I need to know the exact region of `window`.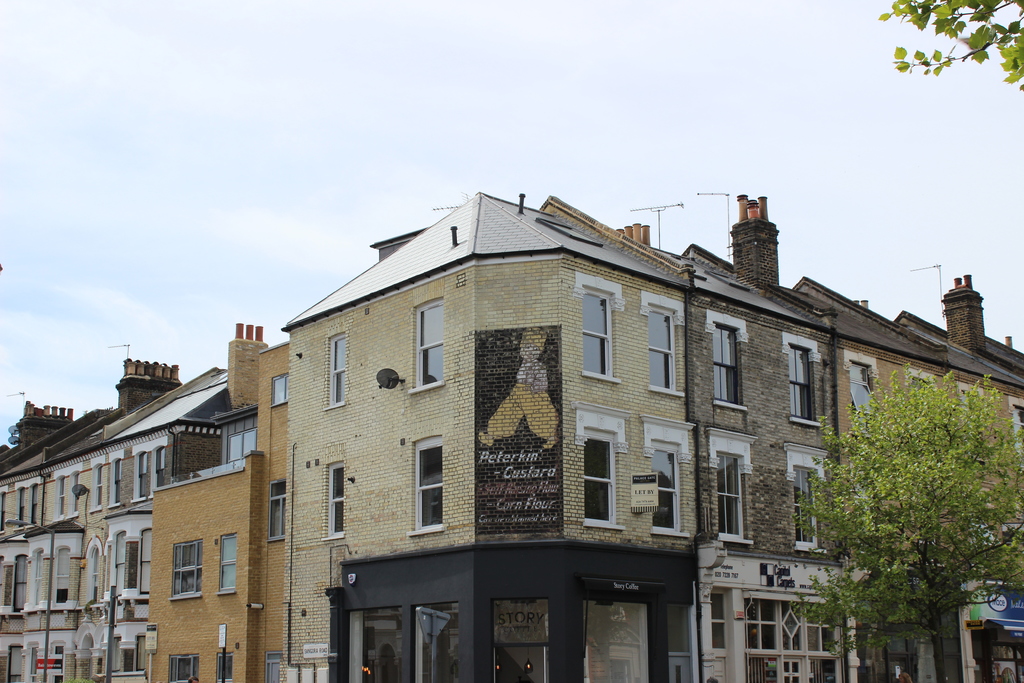
Region: box(116, 530, 125, 591).
